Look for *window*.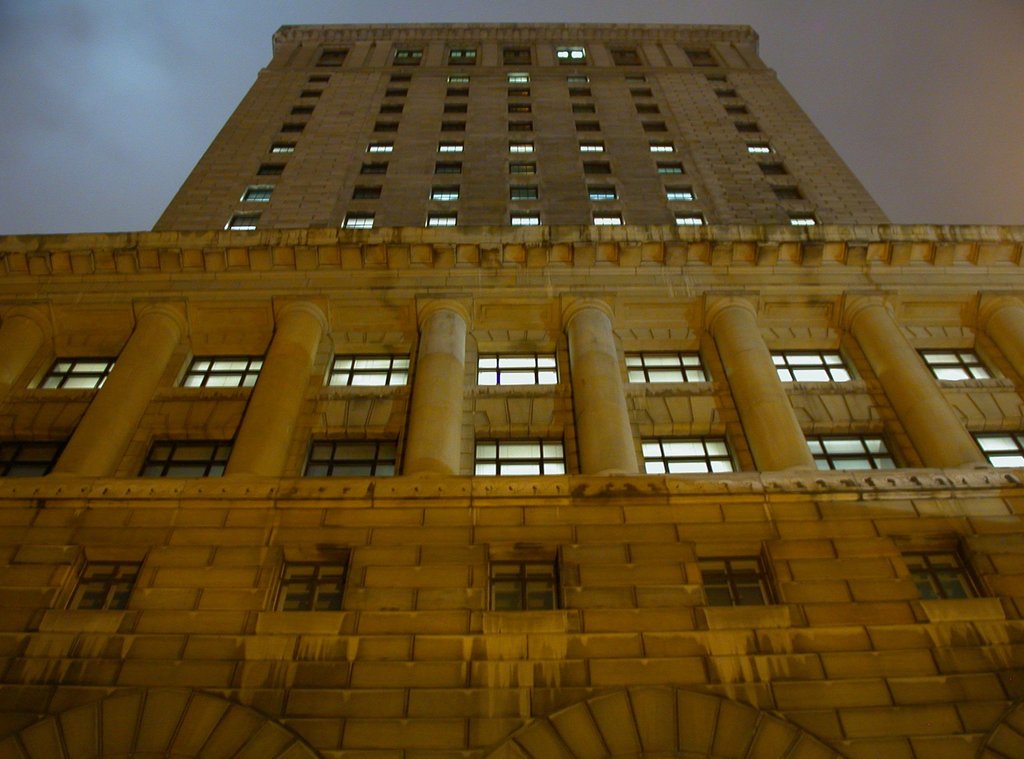
Found: {"left": 261, "top": 162, "right": 285, "bottom": 177}.
